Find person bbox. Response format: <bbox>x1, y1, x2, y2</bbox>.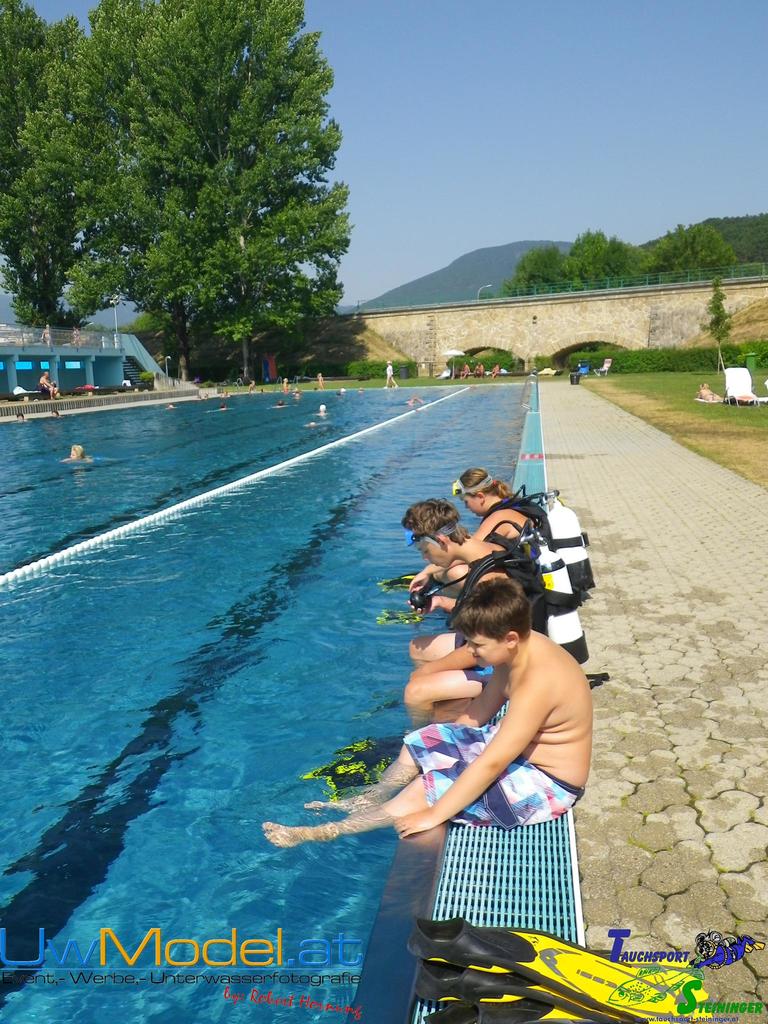
<bbox>406, 502, 543, 657</bbox>.
